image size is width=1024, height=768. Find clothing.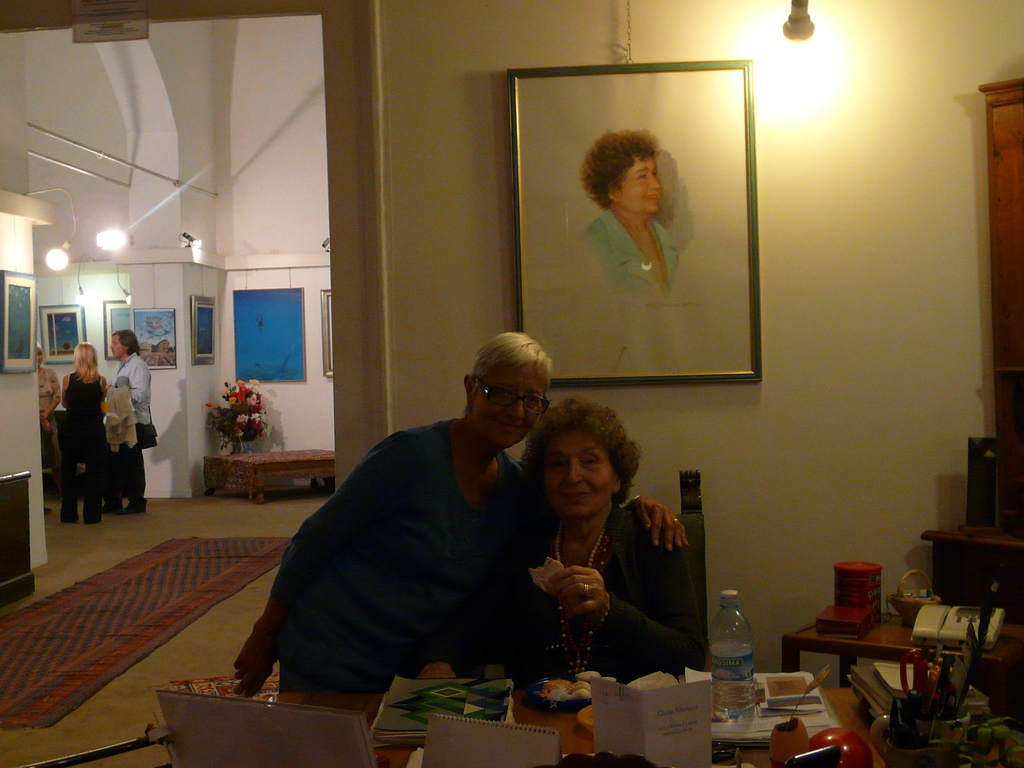
(101, 355, 146, 489).
